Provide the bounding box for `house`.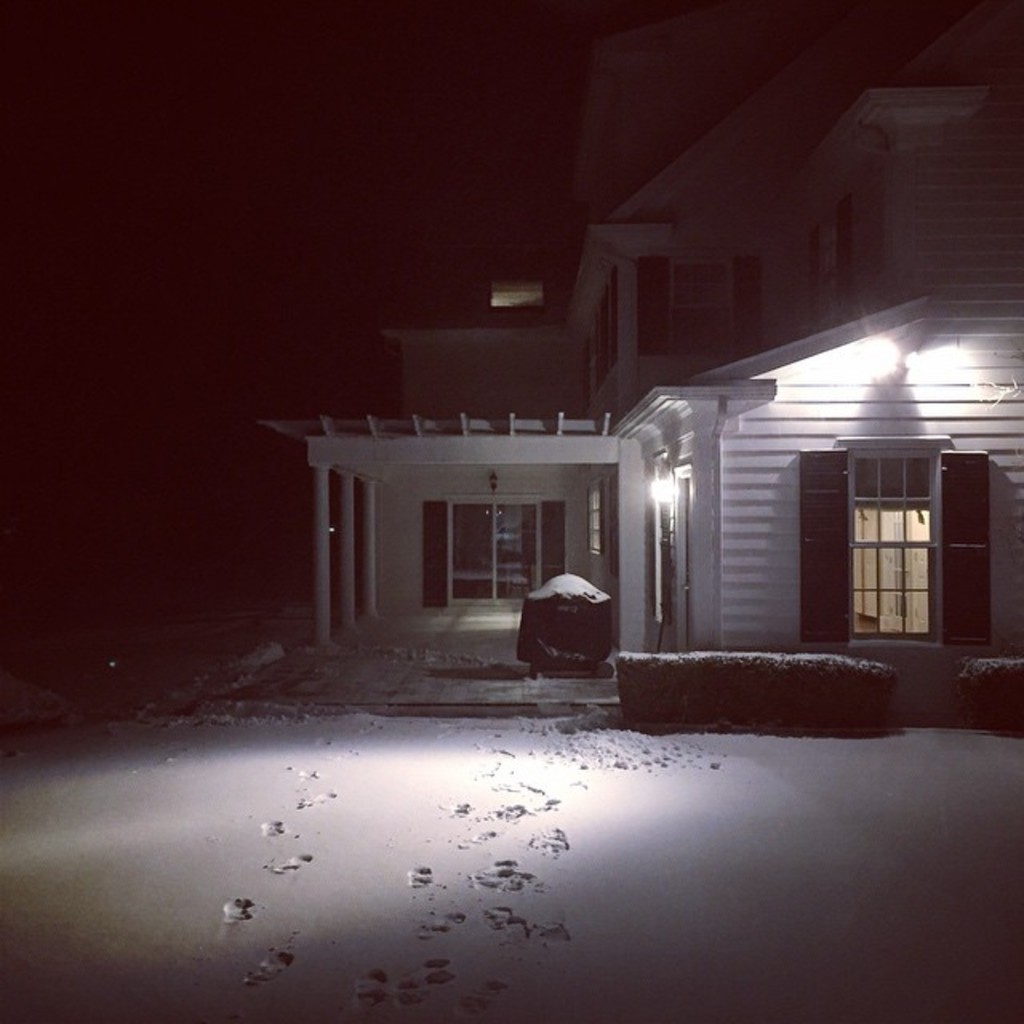
rect(224, 290, 1022, 701).
